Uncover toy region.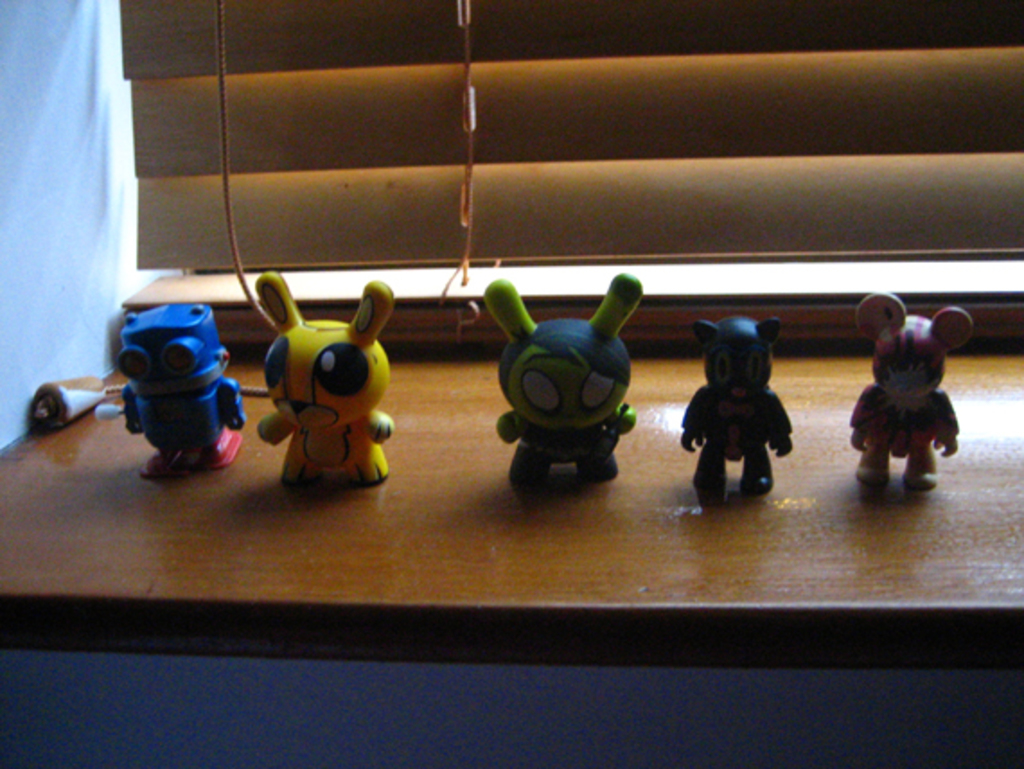
Uncovered: 850,293,970,489.
